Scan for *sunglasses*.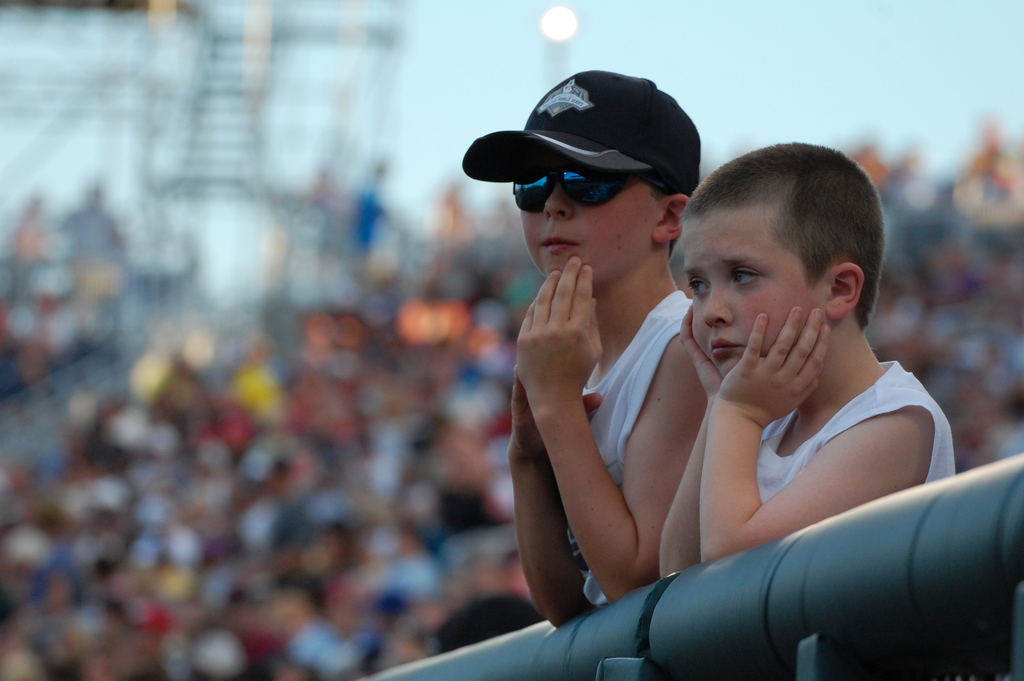
Scan result: bbox(513, 157, 668, 211).
